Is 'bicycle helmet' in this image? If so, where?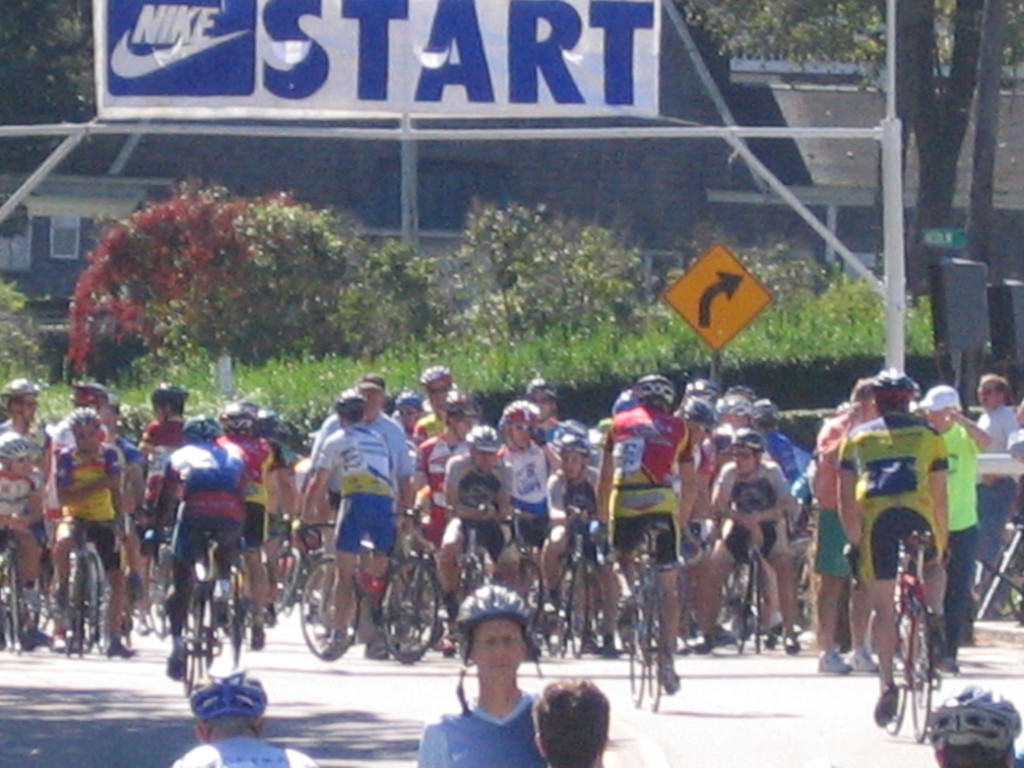
Yes, at crop(465, 427, 500, 450).
